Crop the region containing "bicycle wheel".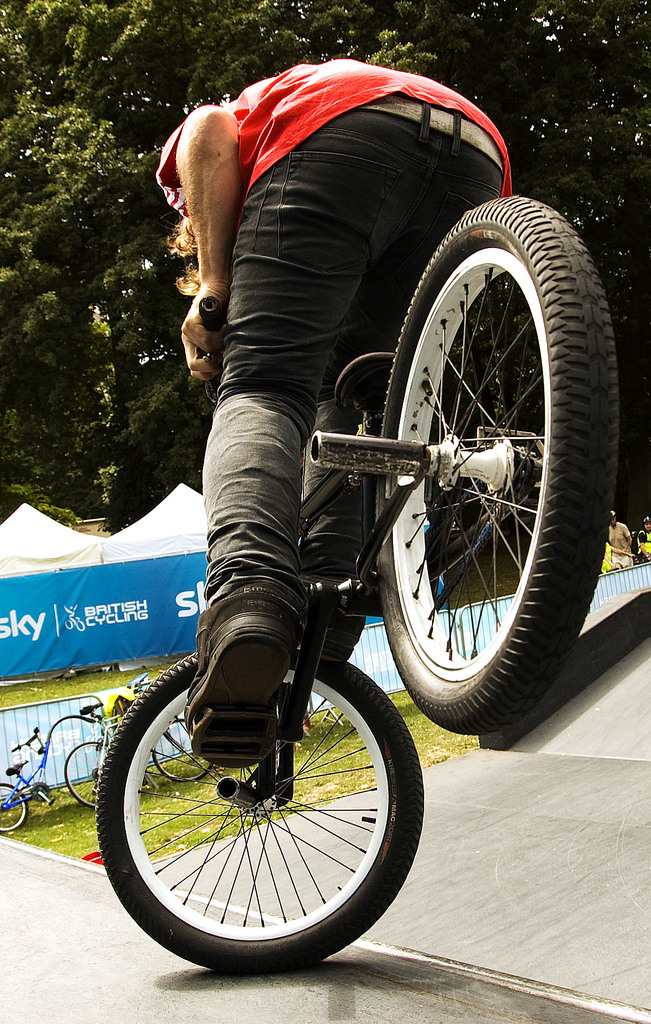
Crop region: <region>95, 638, 421, 979</region>.
